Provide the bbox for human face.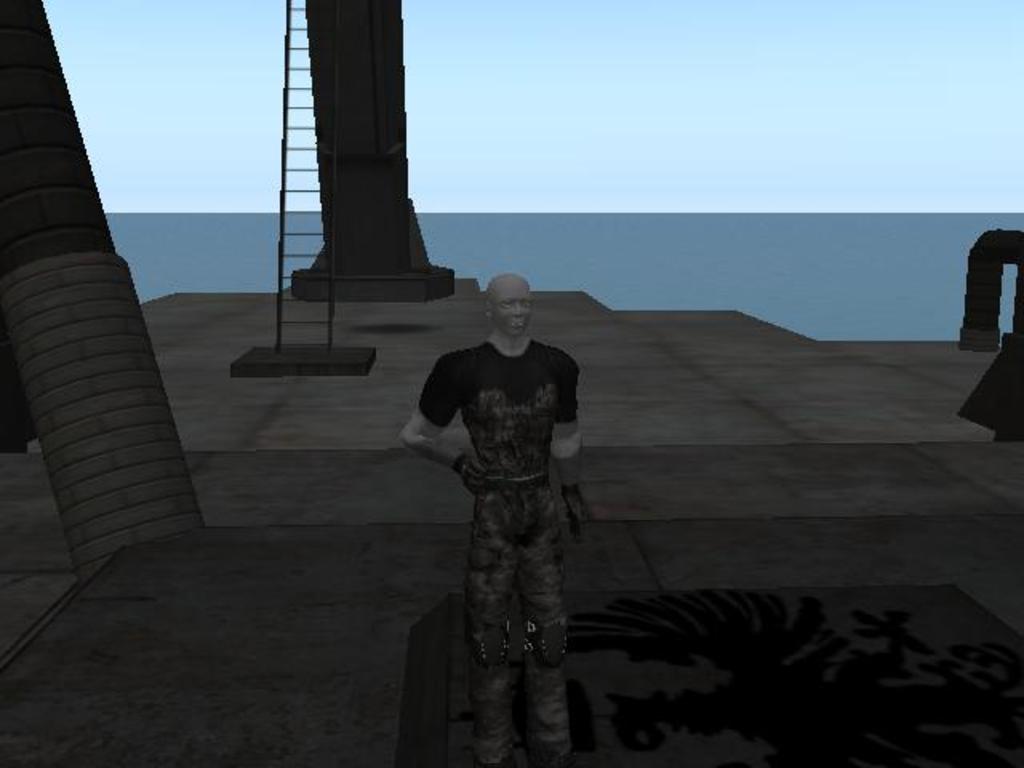
select_region(493, 280, 531, 336).
